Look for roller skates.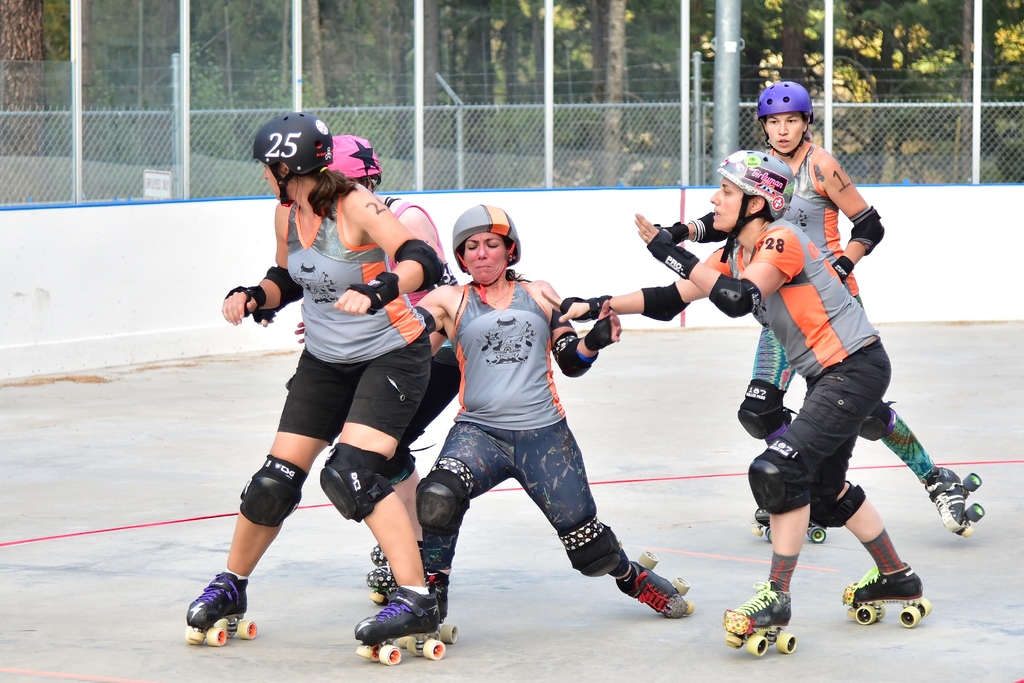
Found: bbox=(352, 589, 444, 668).
